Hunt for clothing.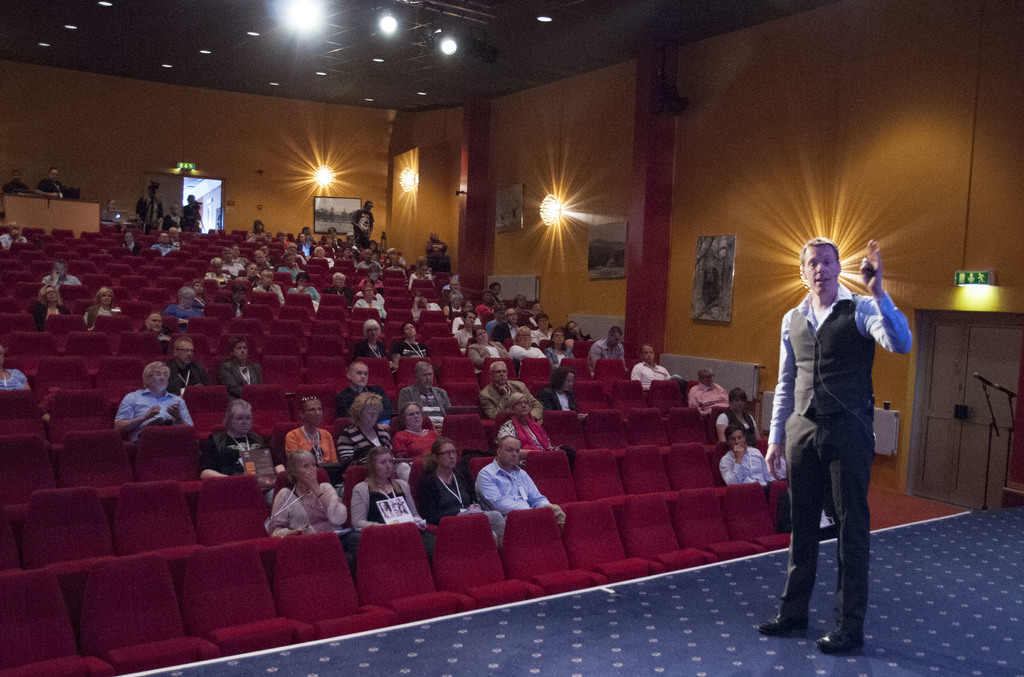
Hunted down at pyautogui.locateOnScreen(329, 386, 388, 414).
